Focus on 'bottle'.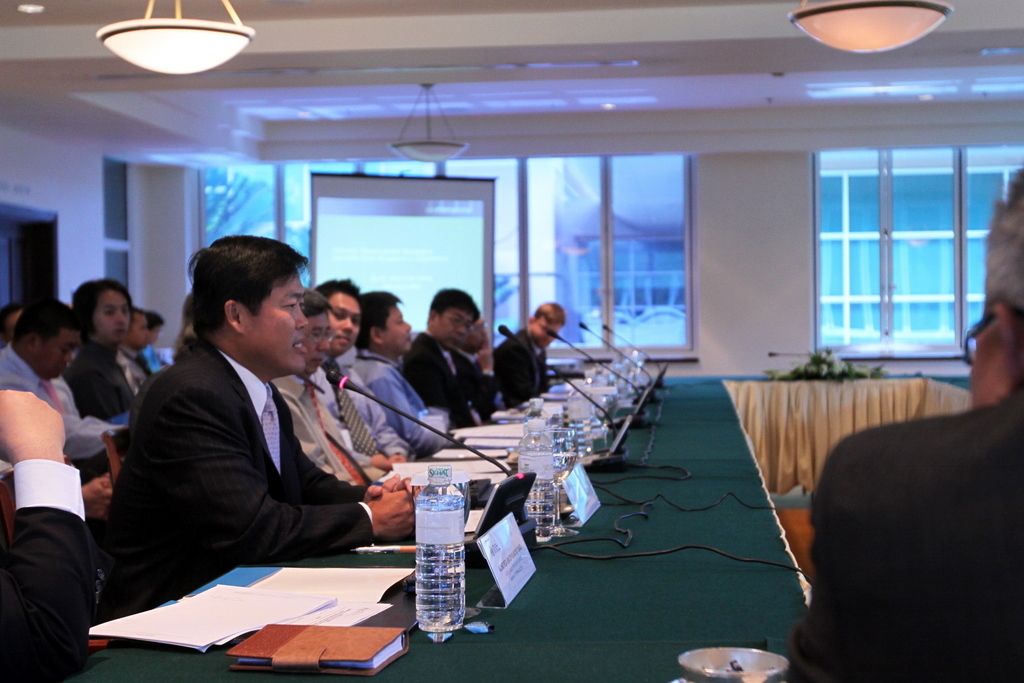
Focused at (left=566, top=379, right=596, bottom=460).
